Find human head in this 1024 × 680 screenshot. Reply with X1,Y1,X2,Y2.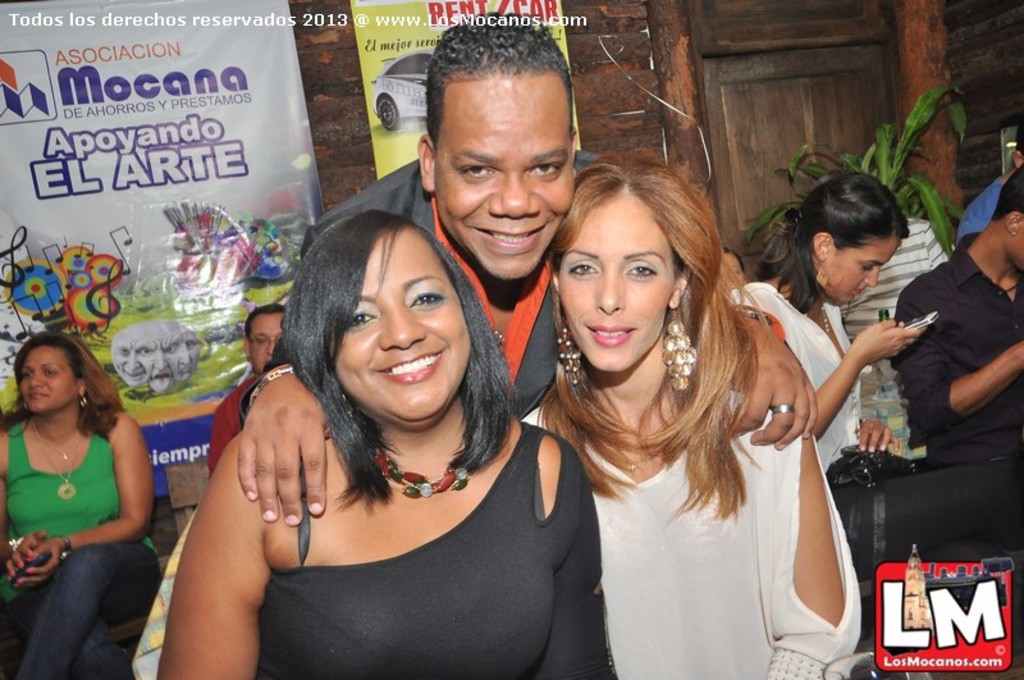
787,170,914,309.
